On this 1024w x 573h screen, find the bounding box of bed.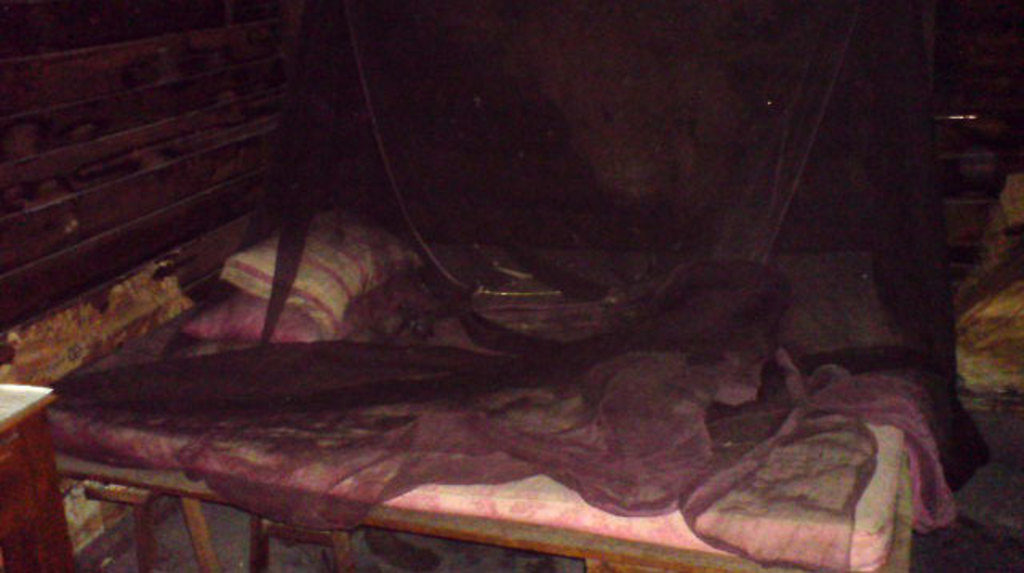
Bounding box: region(0, 160, 1018, 571).
